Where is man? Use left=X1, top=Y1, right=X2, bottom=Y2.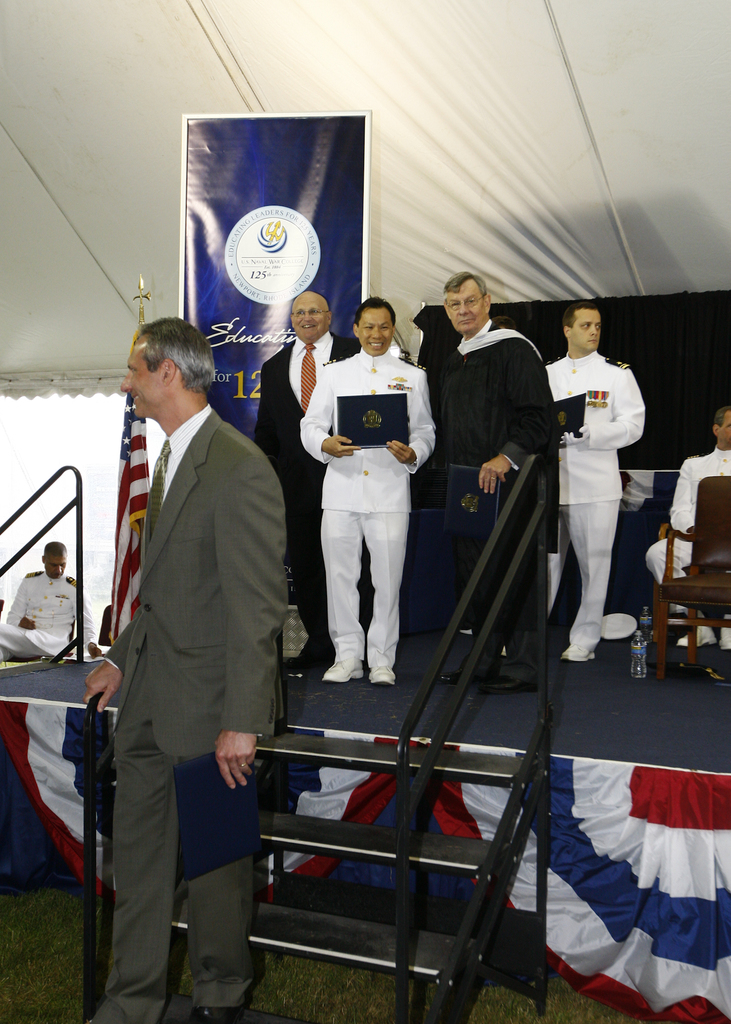
left=546, top=302, right=652, bottom=666.
